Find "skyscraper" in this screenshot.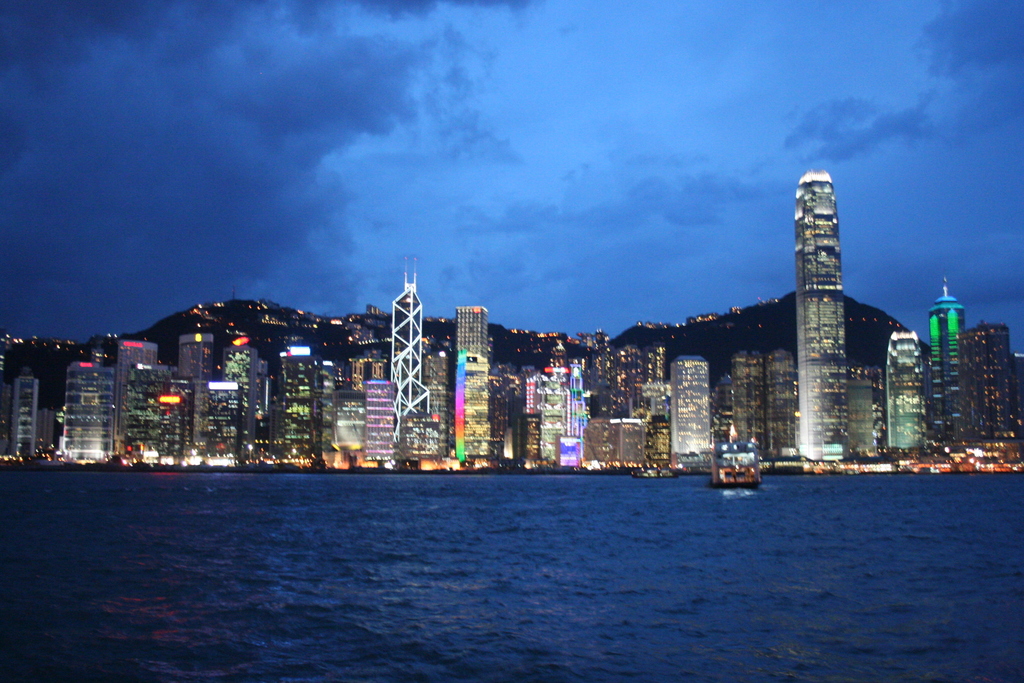
The bounding box for "skyscraper" is (960, 324, 1019, 450).
